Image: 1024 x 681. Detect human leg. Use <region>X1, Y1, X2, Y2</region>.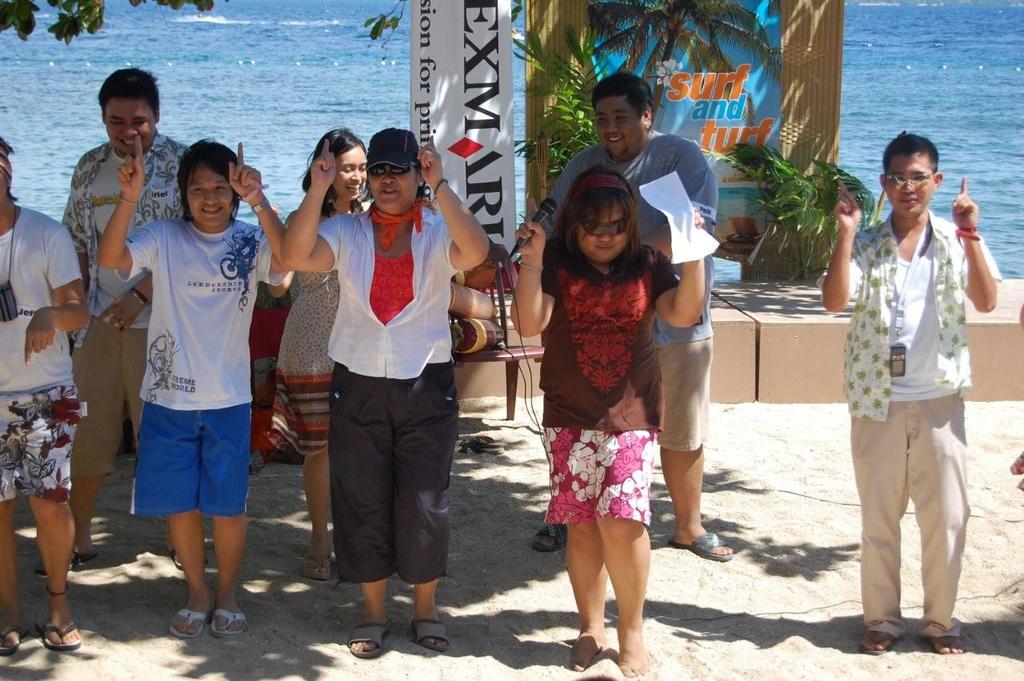
<region>138, 370, 201, 636</region>.
